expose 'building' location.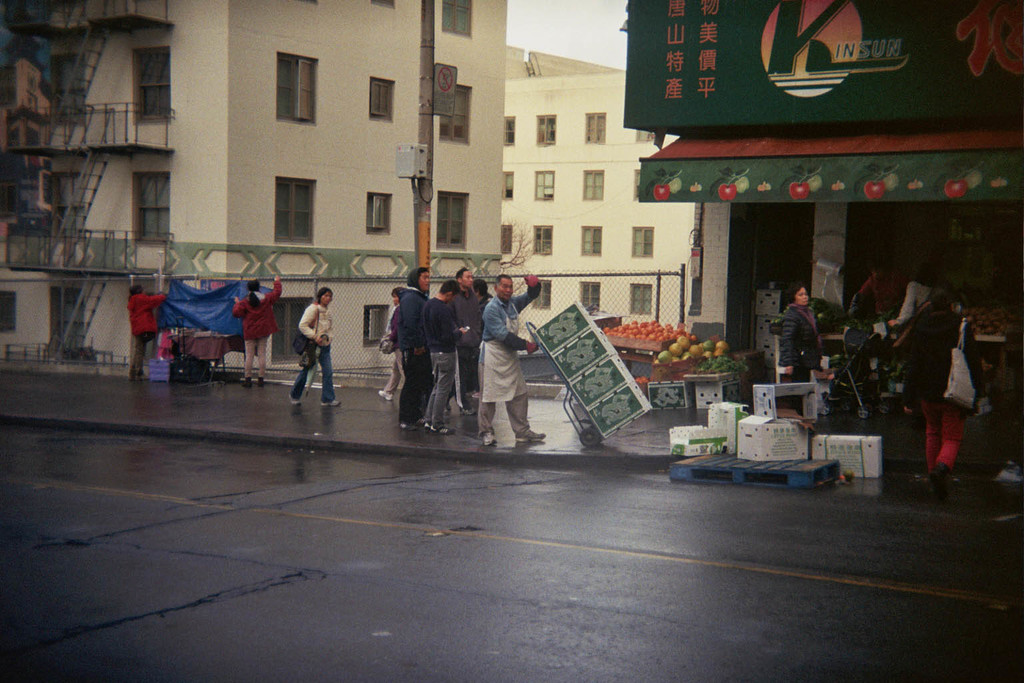
Exposed at 622,0,1023,408.
